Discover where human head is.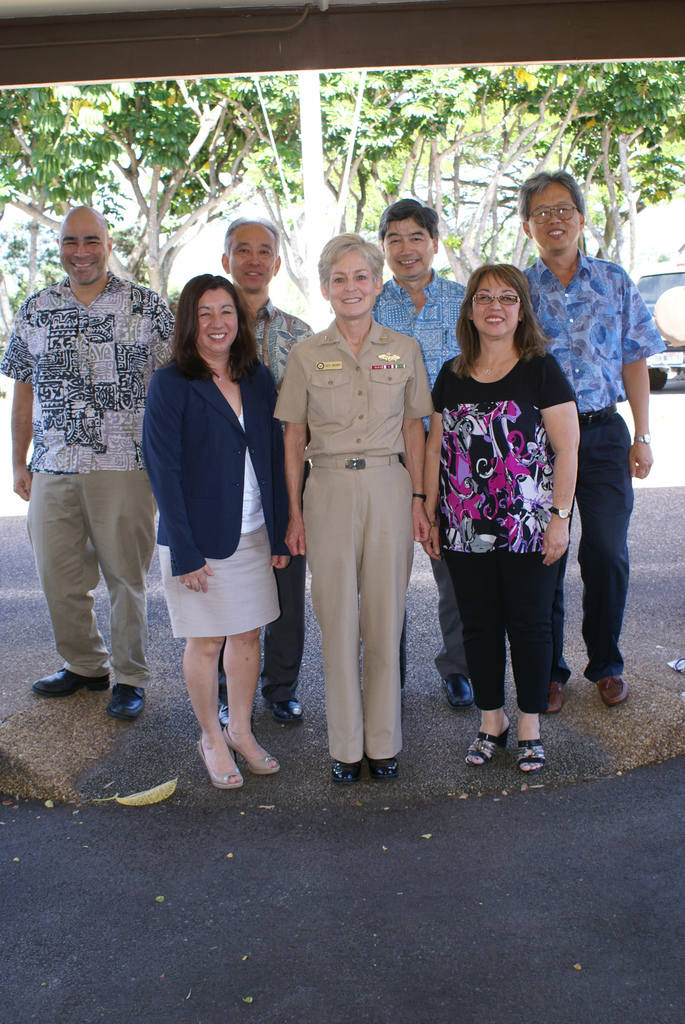
Discovered at {"left": 176, "top": 266, "right": 244, "bottom": 350}.
